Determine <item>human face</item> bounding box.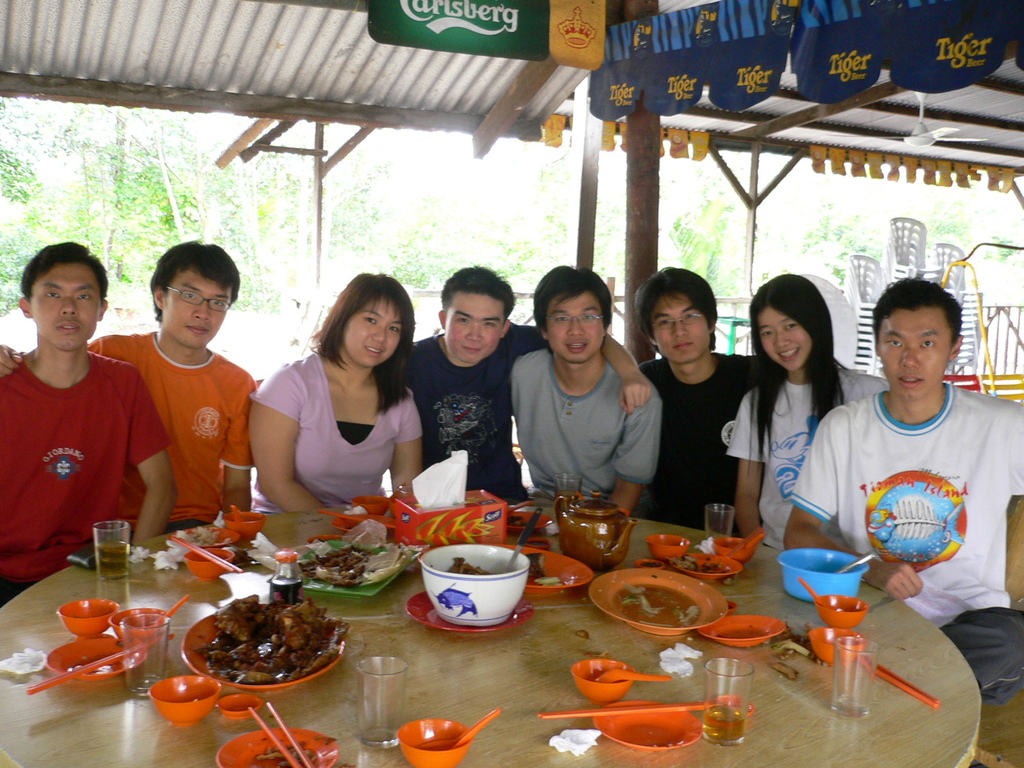
Determined: Rect(874, 307, 953, 407).
